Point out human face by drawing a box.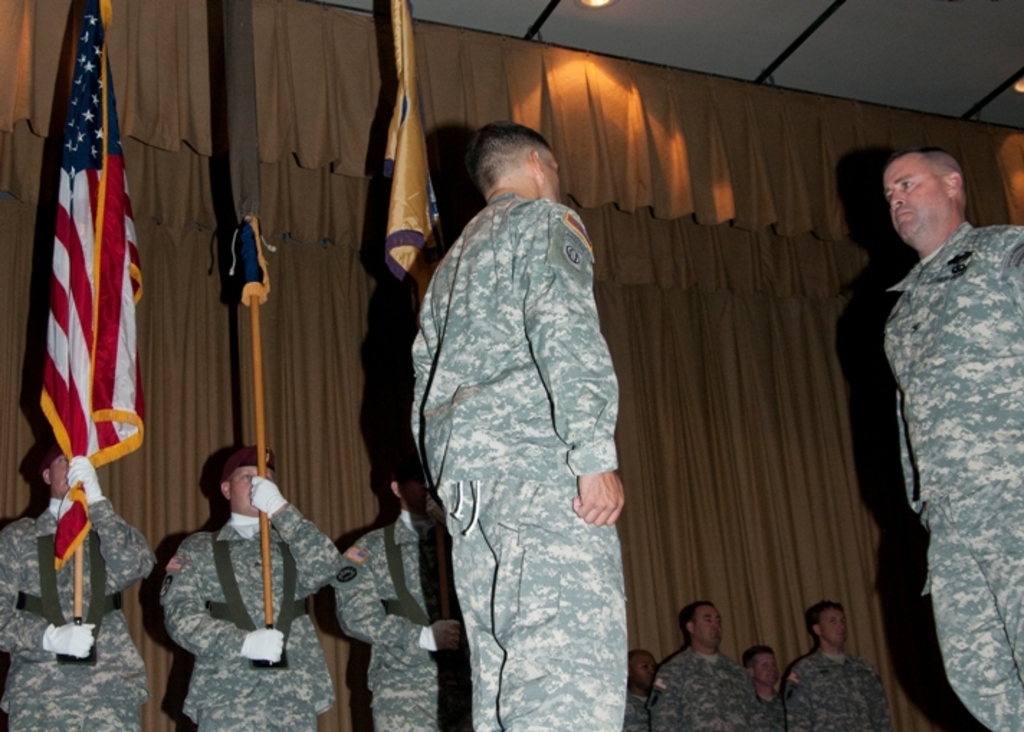
636:653:660:687.
